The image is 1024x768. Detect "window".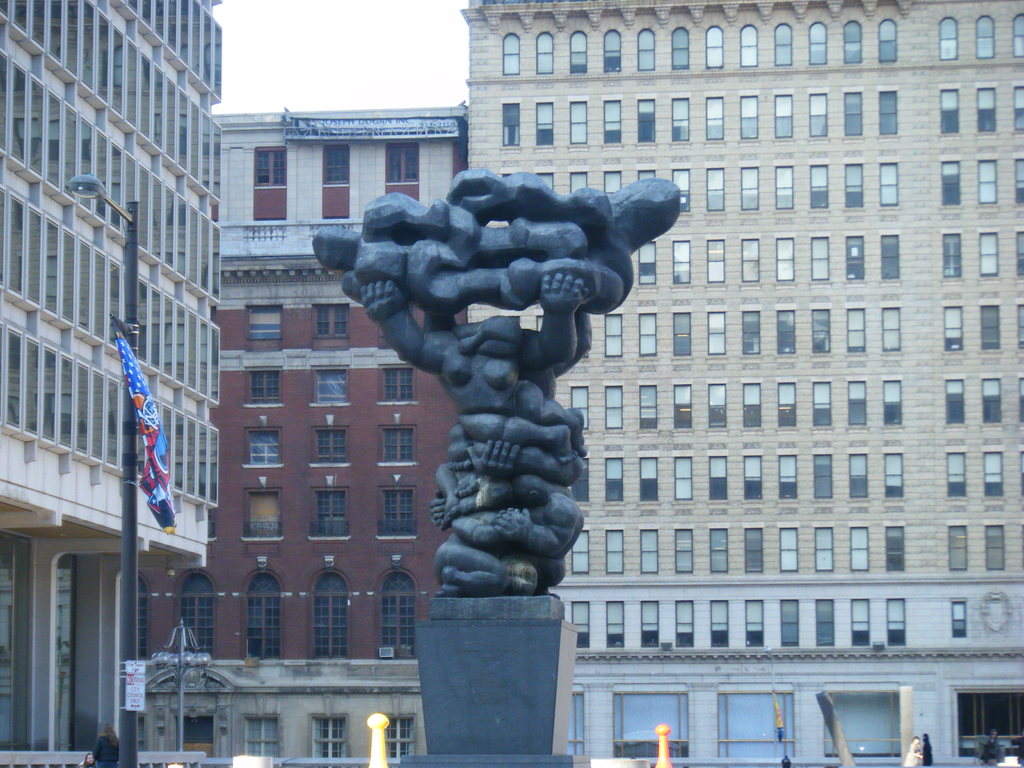
Detection: box=[812, 519, 835, 571].
